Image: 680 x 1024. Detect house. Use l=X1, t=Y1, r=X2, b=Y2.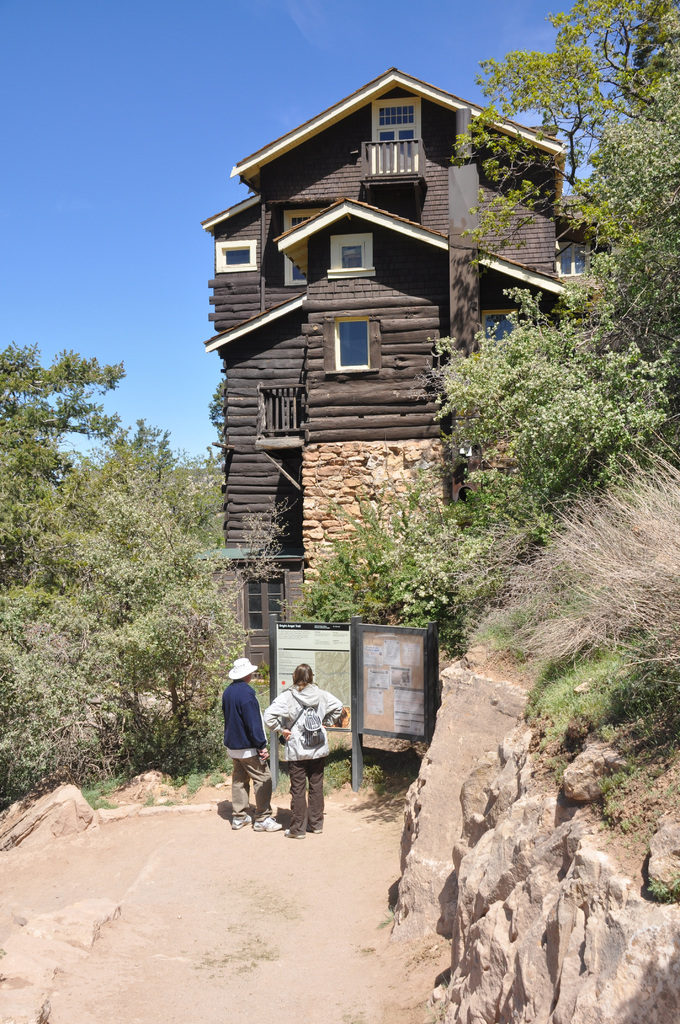
l=180, t=54, r=609, b=602.
